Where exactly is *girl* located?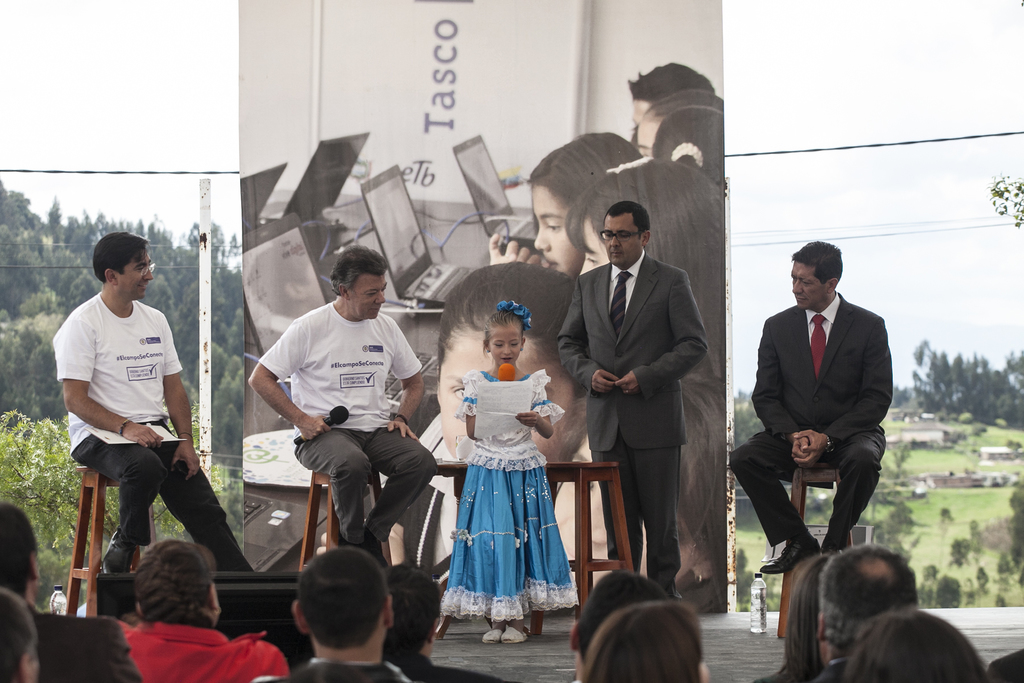
Its bounding box is Rect(317, 260, 586, 583).
